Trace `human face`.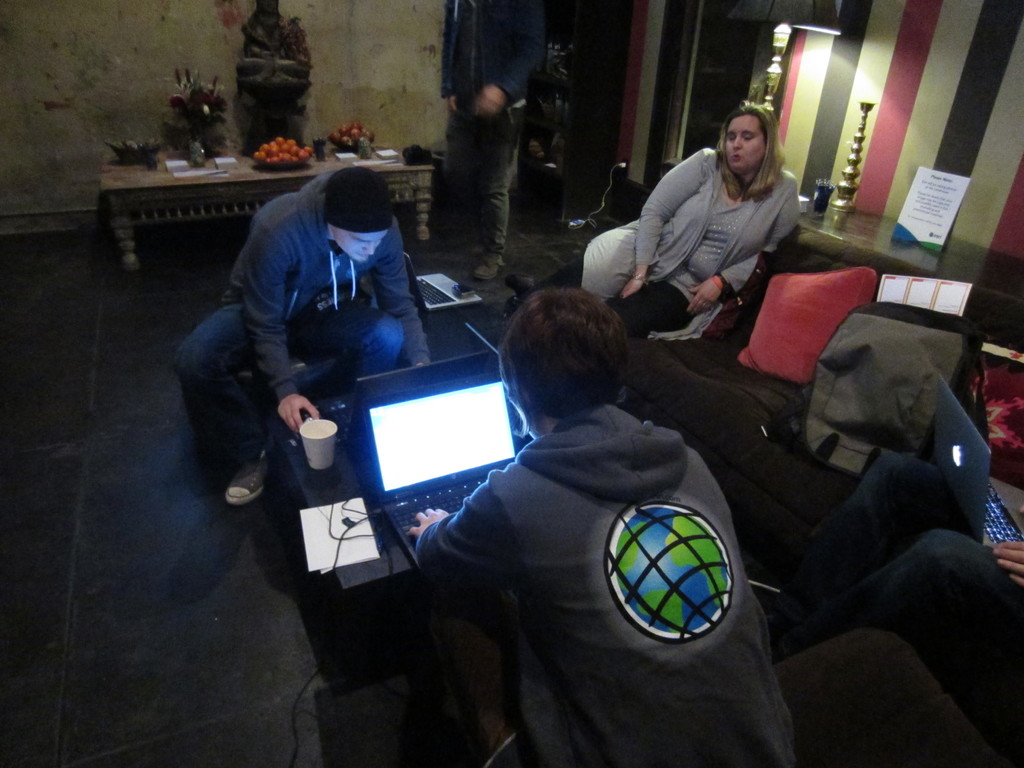
Traced to 335/229/387/264.
